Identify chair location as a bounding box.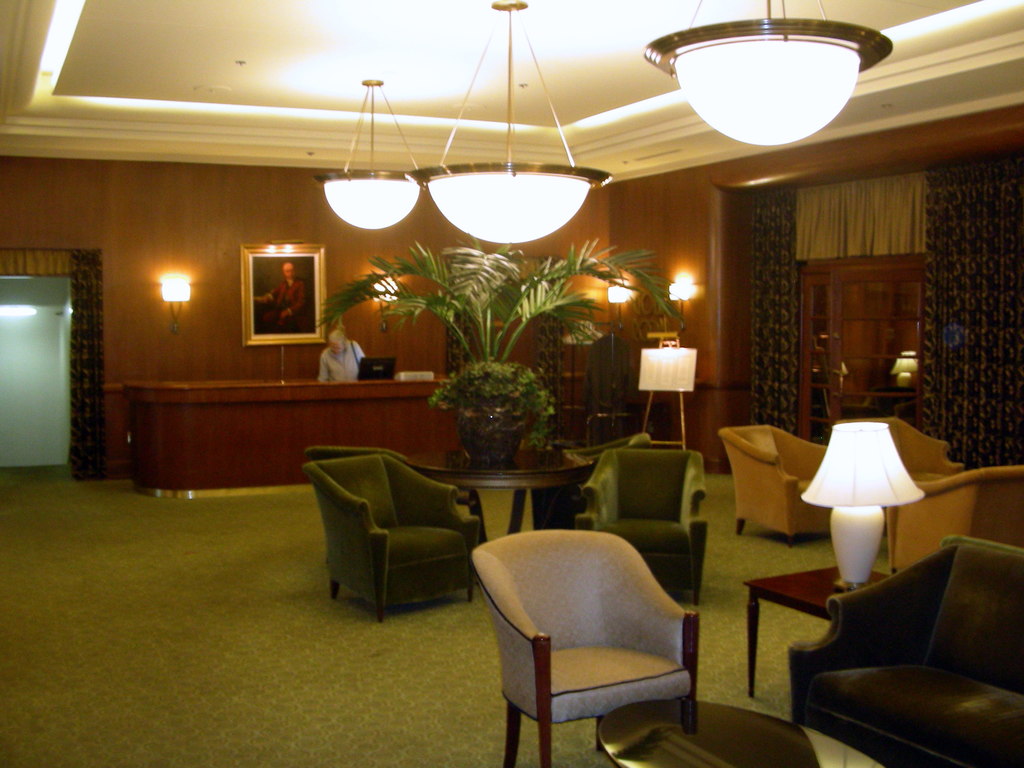
box=[789, 542, 1023, 767].
